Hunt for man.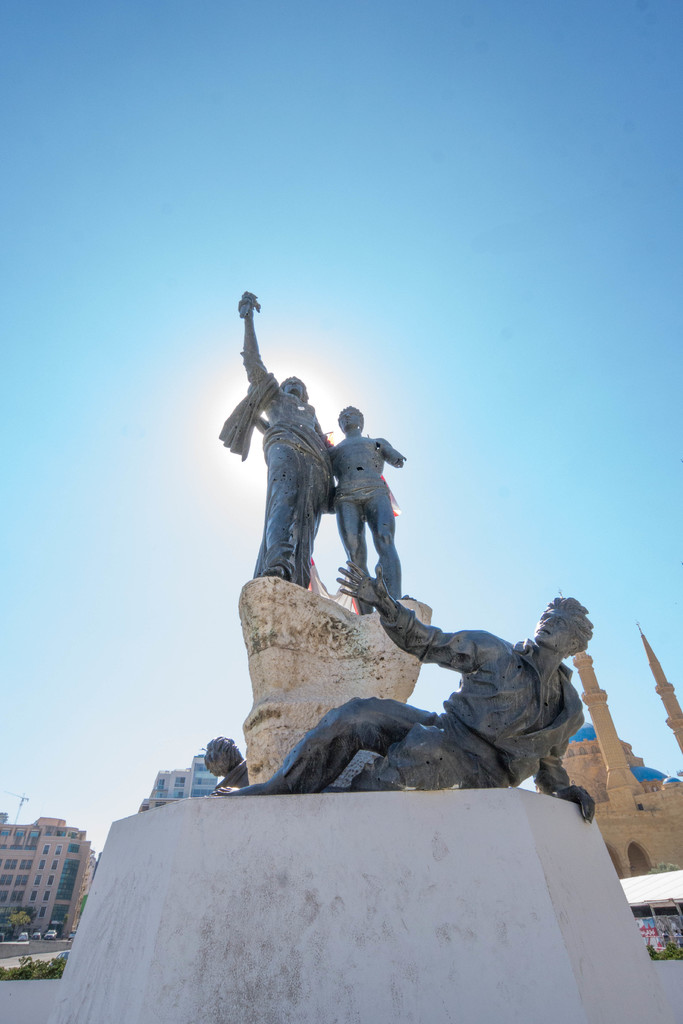
Hunted down at (left=327, top=403, right=406, bottom=616).
